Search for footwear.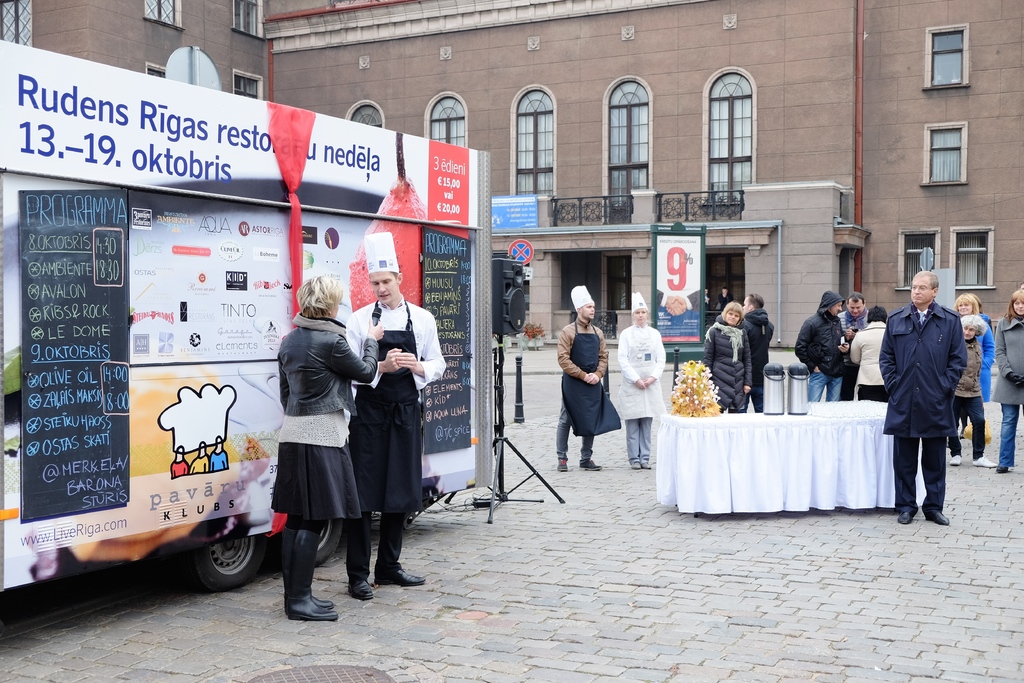
Found at Rect(555, 448, 566, 473).
